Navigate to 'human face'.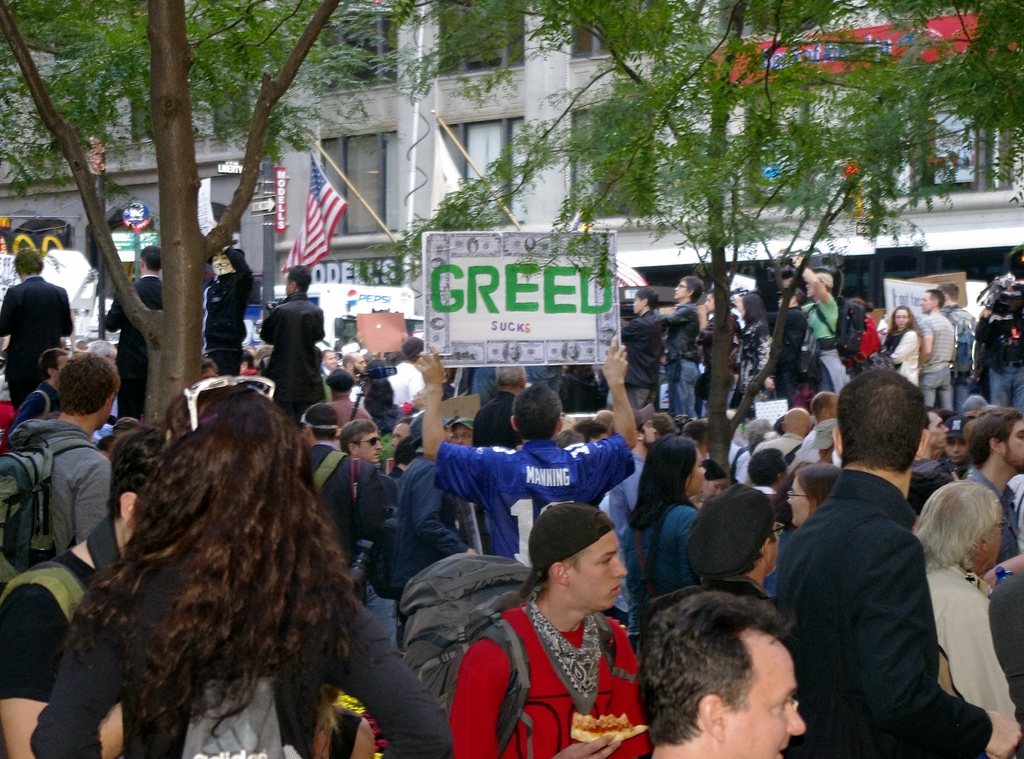
Navigation target: bbox=(724, 629, 804, 758).
